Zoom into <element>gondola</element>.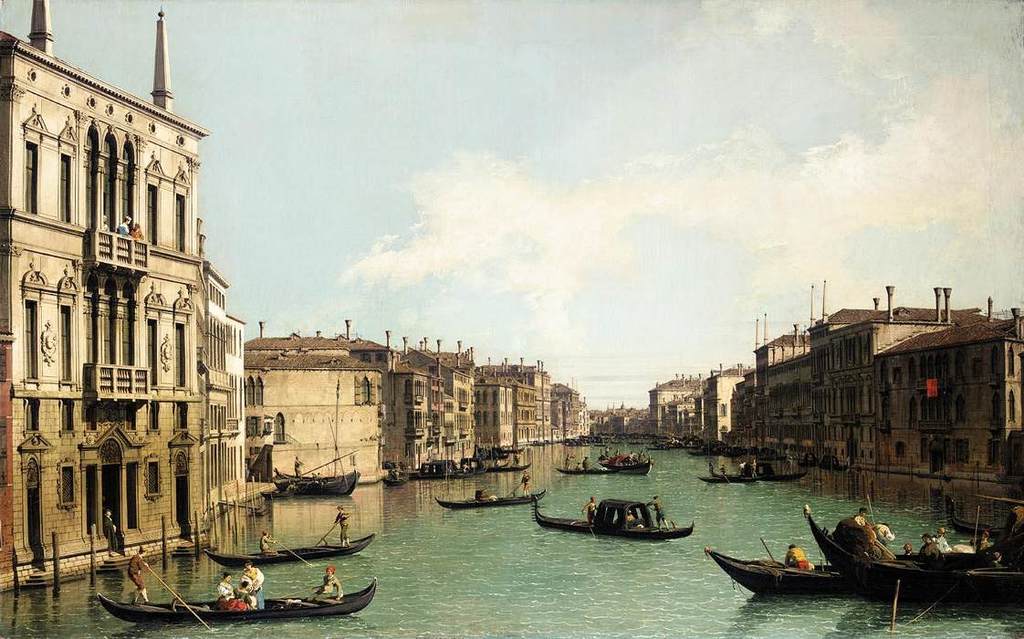
Zoom target: left=806, top=496, right=1023, bottom=621.
